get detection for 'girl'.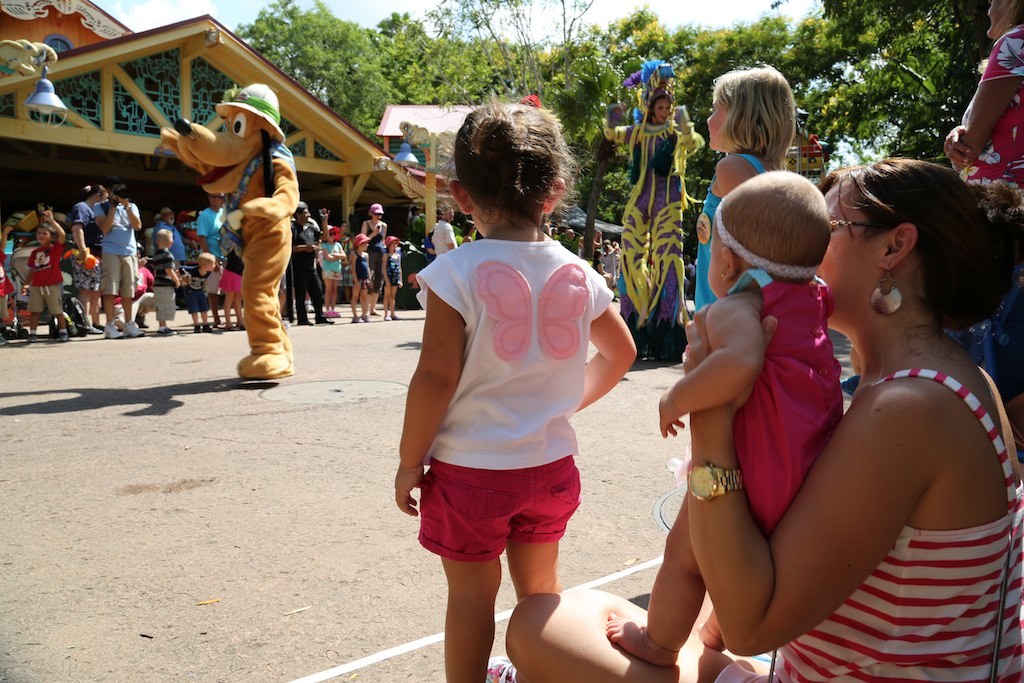
Detection: (x1=320, y1=224, x2=347, y2=318).
